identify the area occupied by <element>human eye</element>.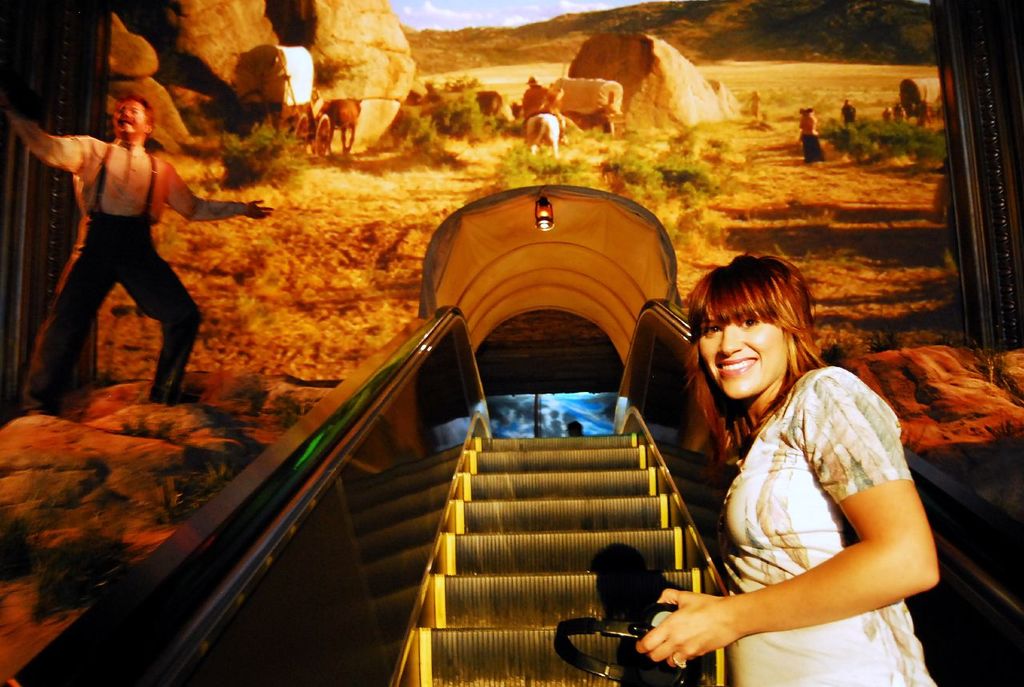
Area: Rect(735, 315, 759, 330).
